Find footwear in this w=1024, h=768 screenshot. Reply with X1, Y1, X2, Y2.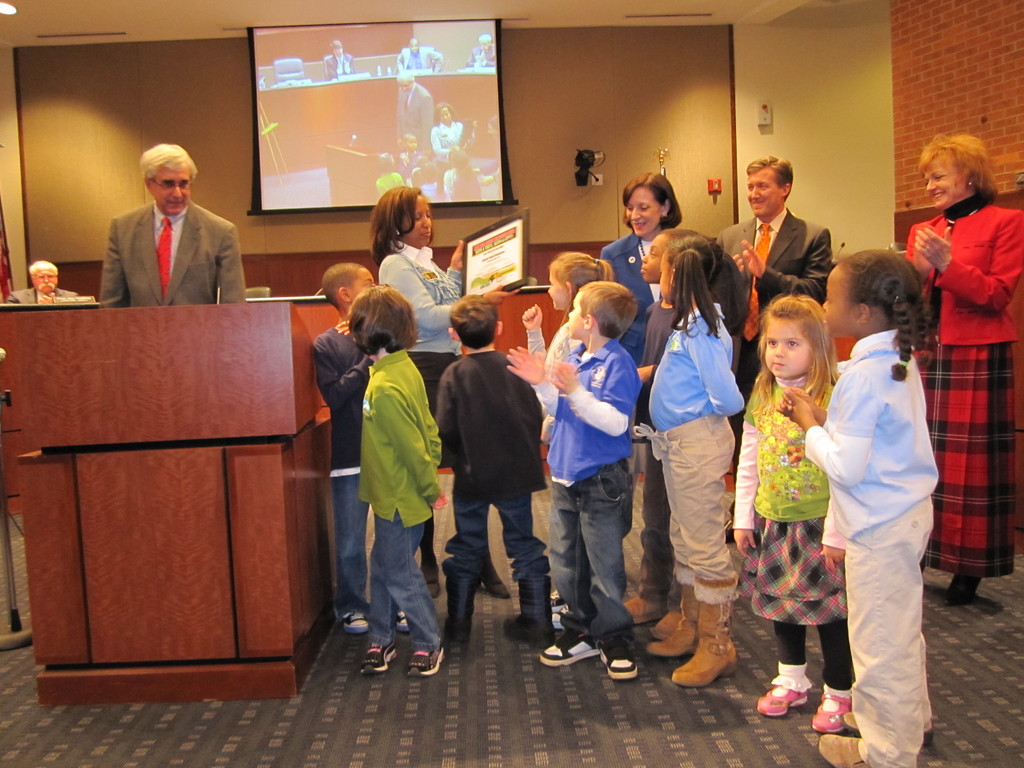
840, 705, 934, 740.
